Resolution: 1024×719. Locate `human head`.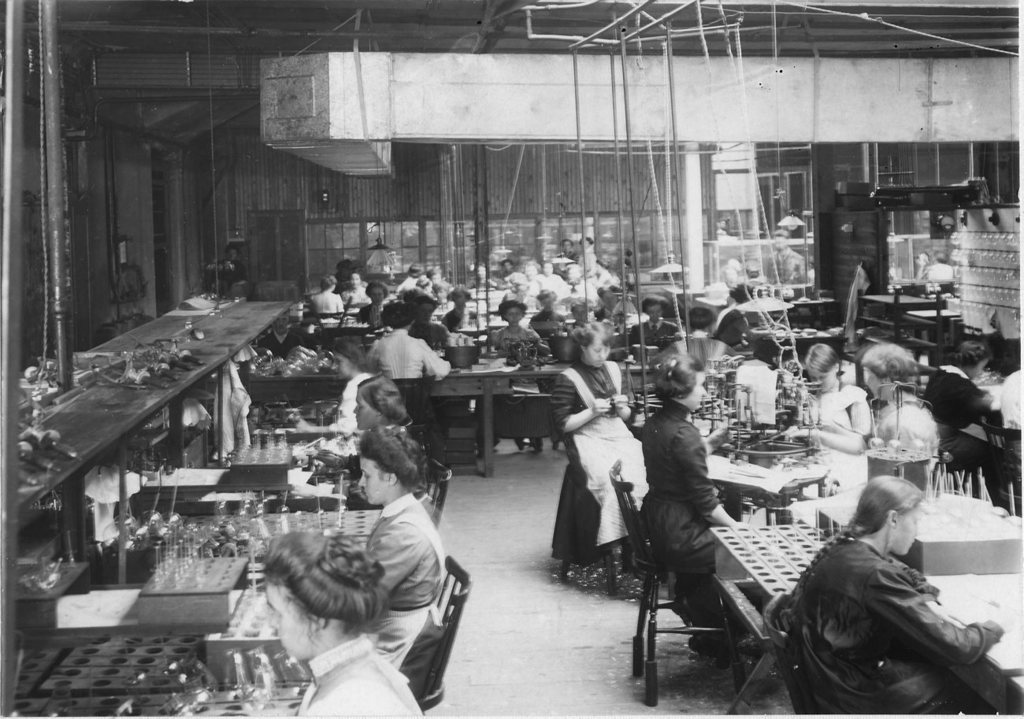
<bbox>949, 340, 1000, 376</bbox>.
